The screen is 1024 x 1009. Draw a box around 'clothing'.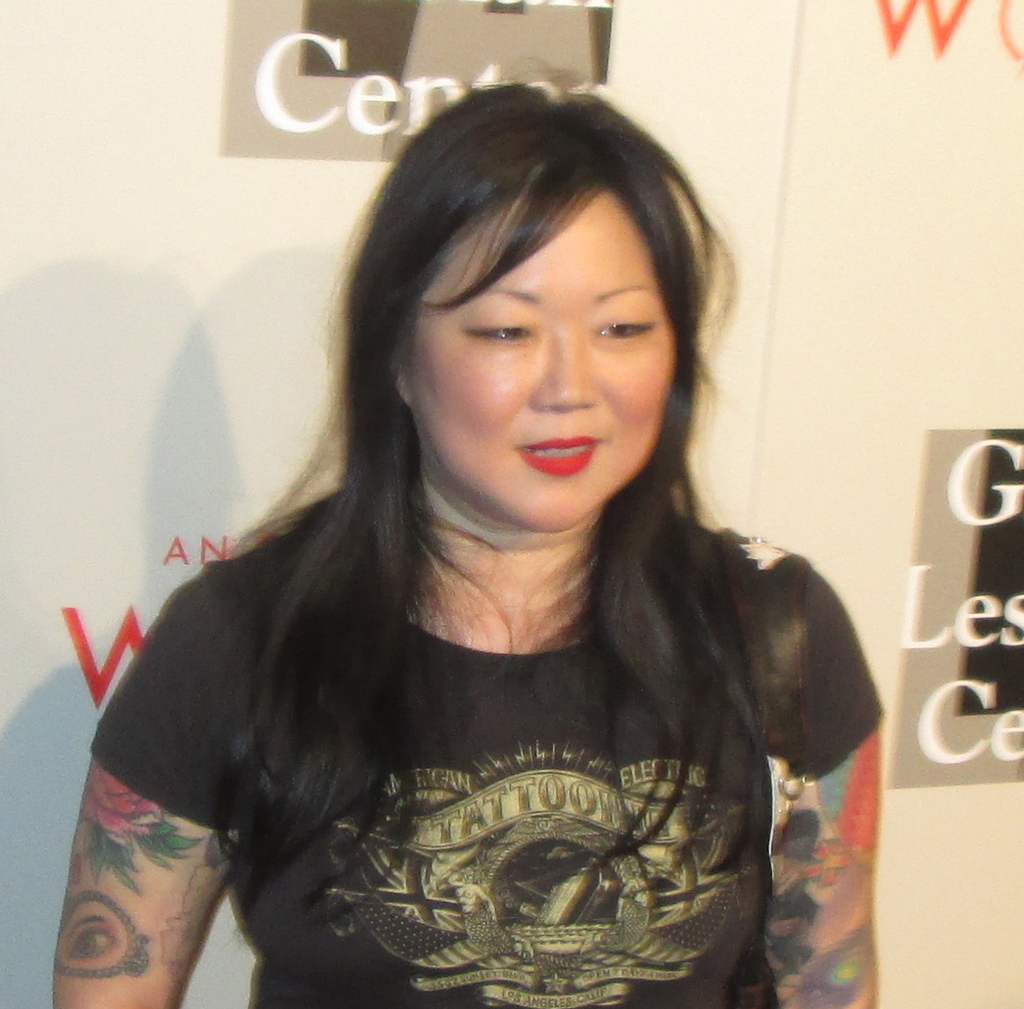
pyautogui.locateOnScreen(99, 427, 892, 992).
